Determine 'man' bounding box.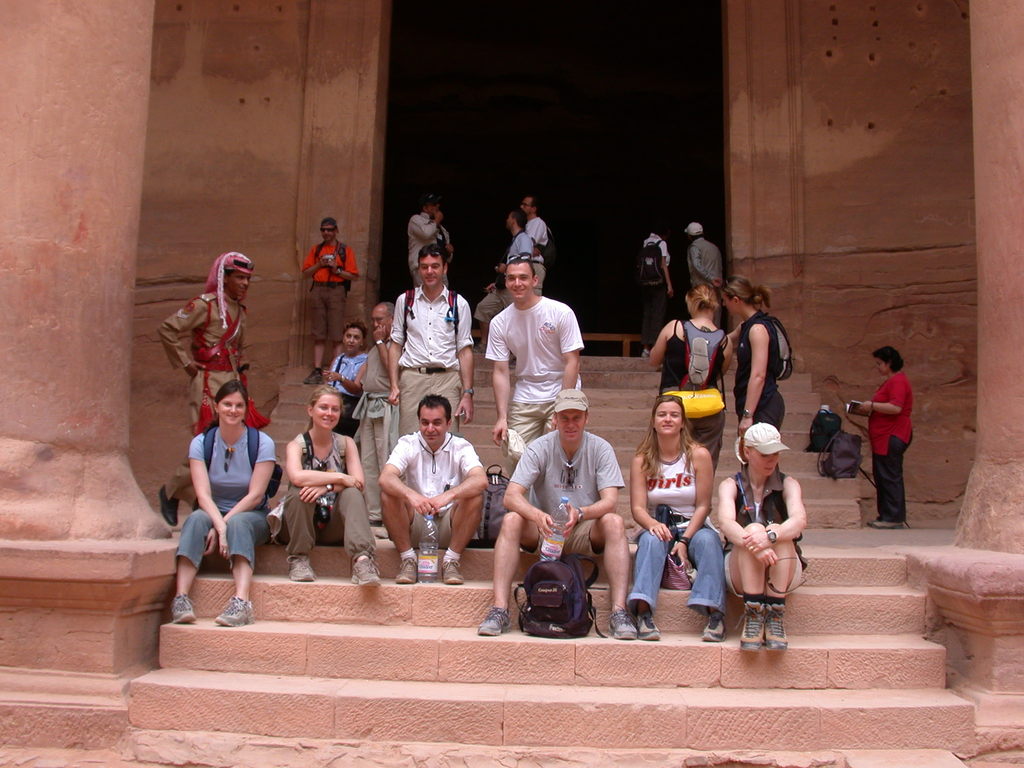
Determined: {"x1": 678, "y1": 215, "x2": 725, "y2": 334}.
